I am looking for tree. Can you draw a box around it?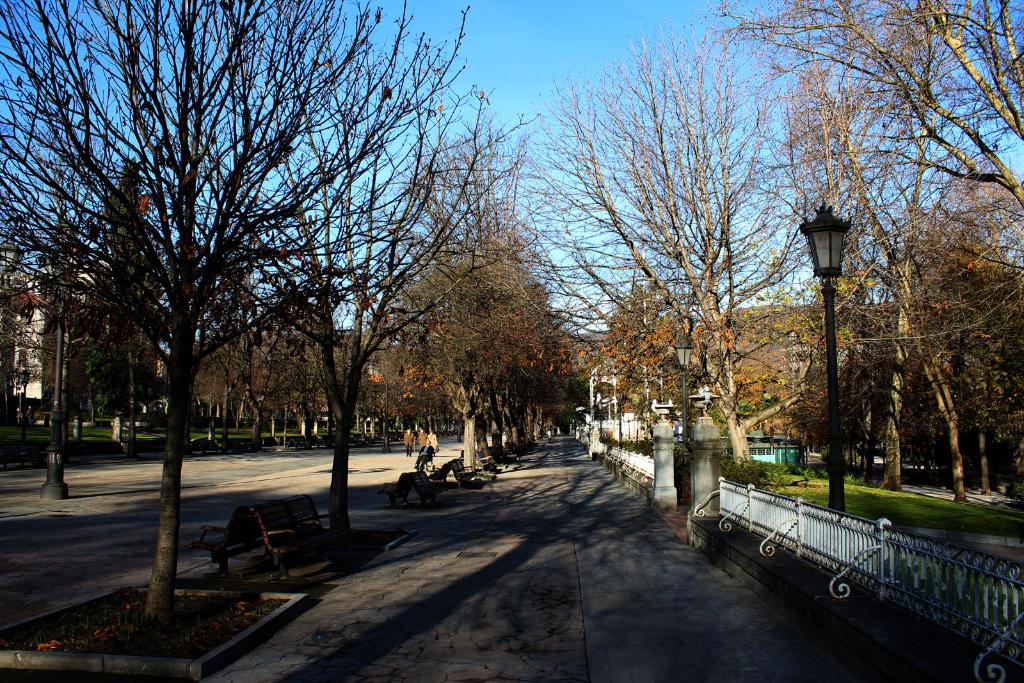
Sure, the bounding box is <region>724, 0, 1023, 514</region>.
